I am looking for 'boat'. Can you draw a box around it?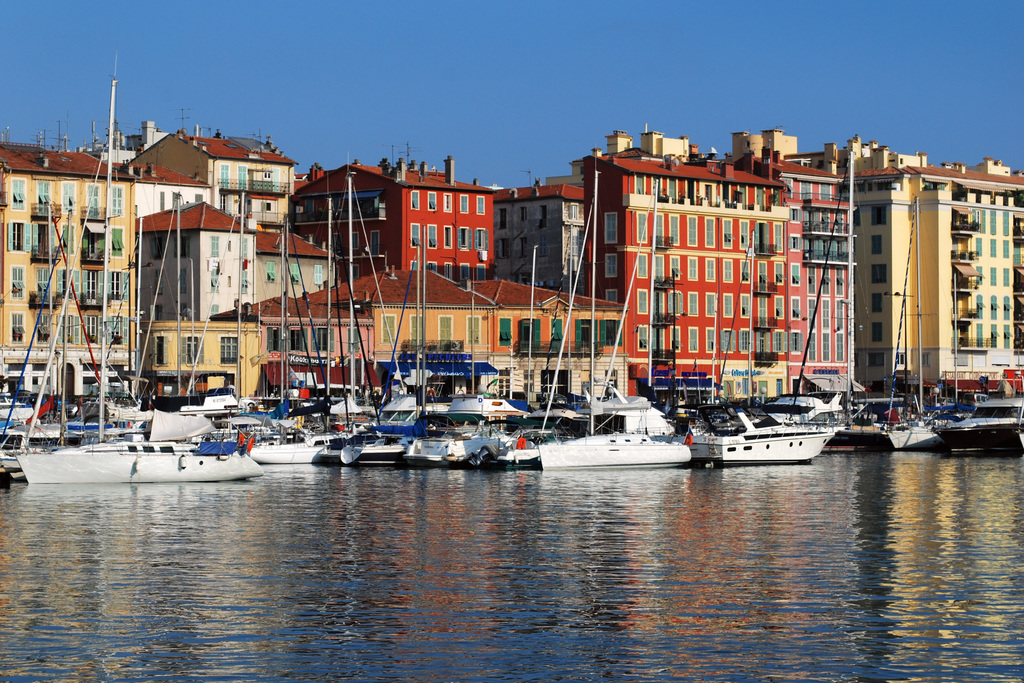
Sure, the bounding box is (927,377,1023,452).
